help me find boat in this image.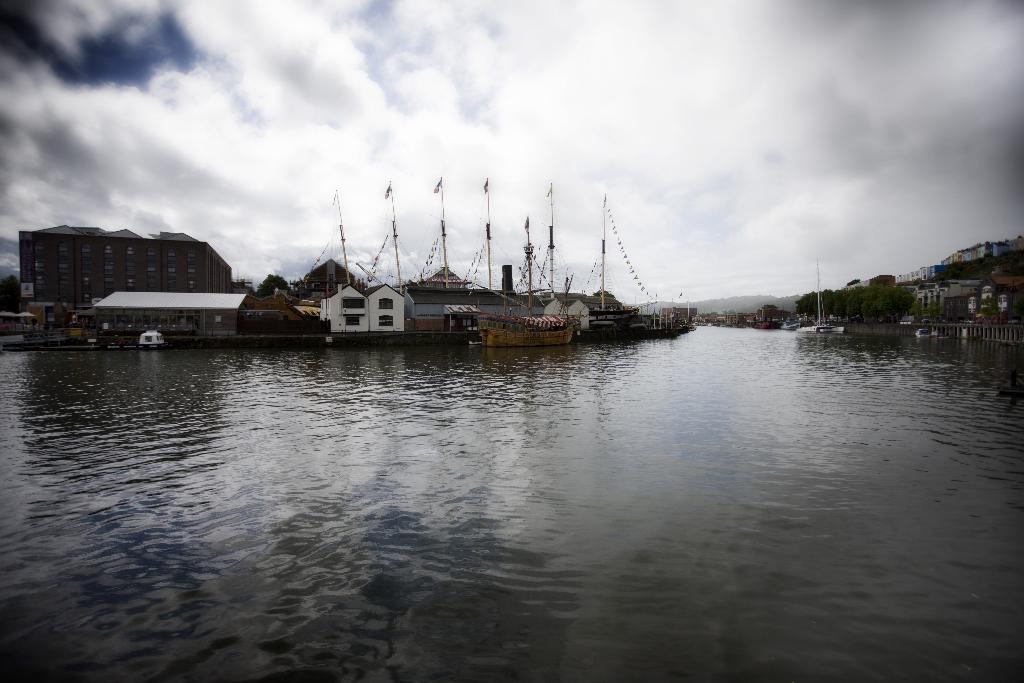
Found it: bbox(481, 307, 579, 340).
